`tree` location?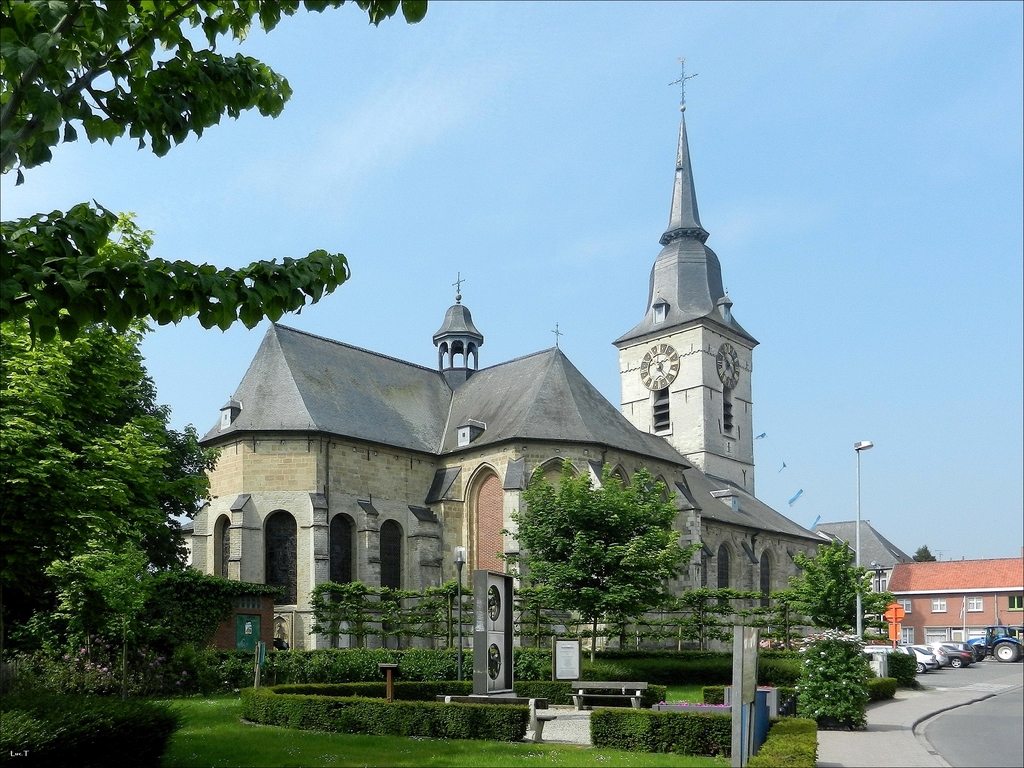
region(0, 0, 435, 352)
